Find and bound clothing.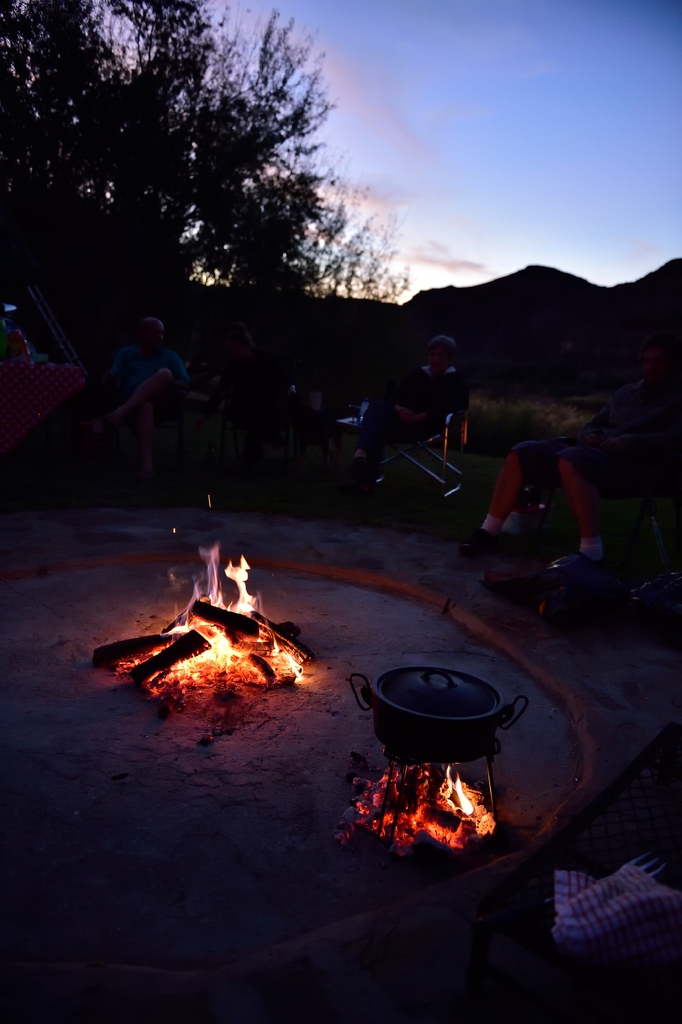
Bound: (546,863,681,938).
